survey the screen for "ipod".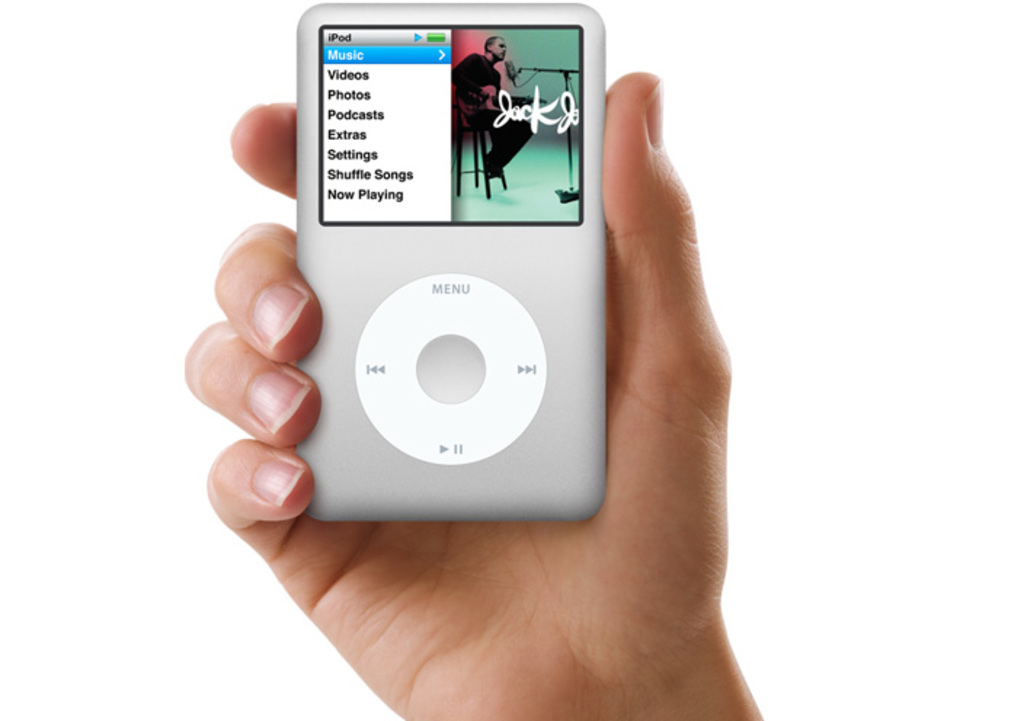
Survey found: {"x1": 291, "y1": 0, "x2": 614, "y2": 526}.
